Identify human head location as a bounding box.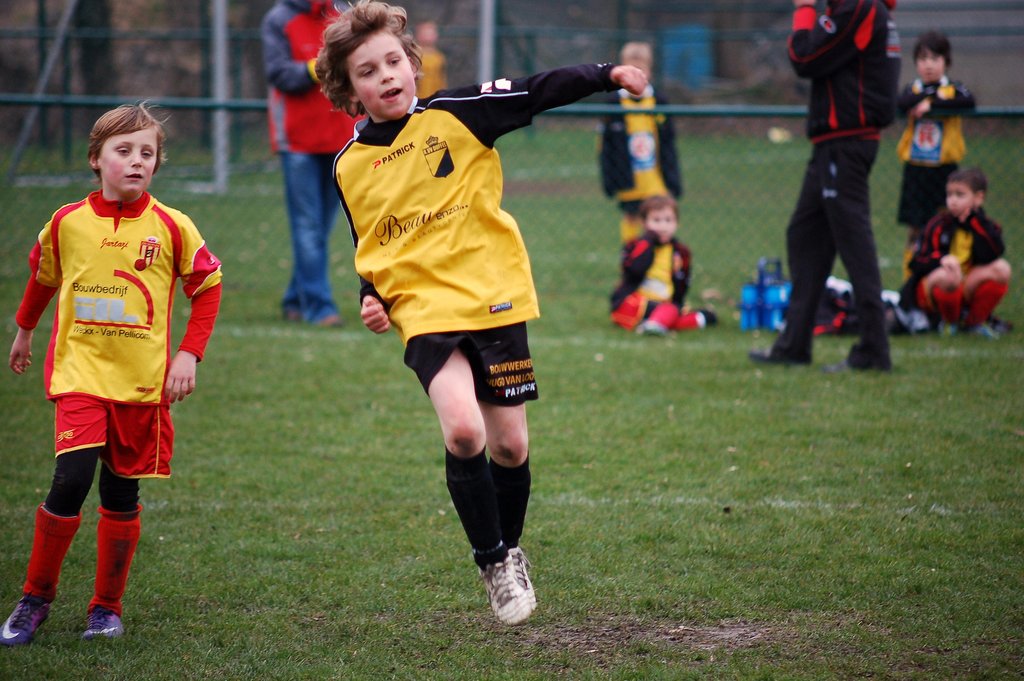
(left=83, top=97, right=167, bottom=197).
